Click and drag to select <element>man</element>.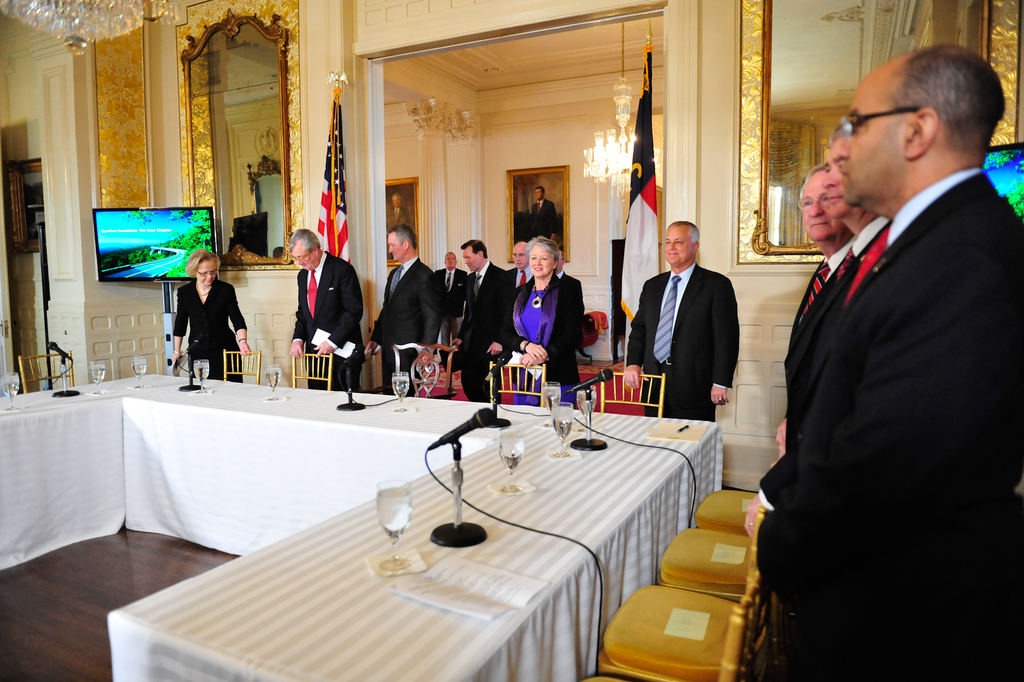
Selection: (744, 122, 895, 532).
